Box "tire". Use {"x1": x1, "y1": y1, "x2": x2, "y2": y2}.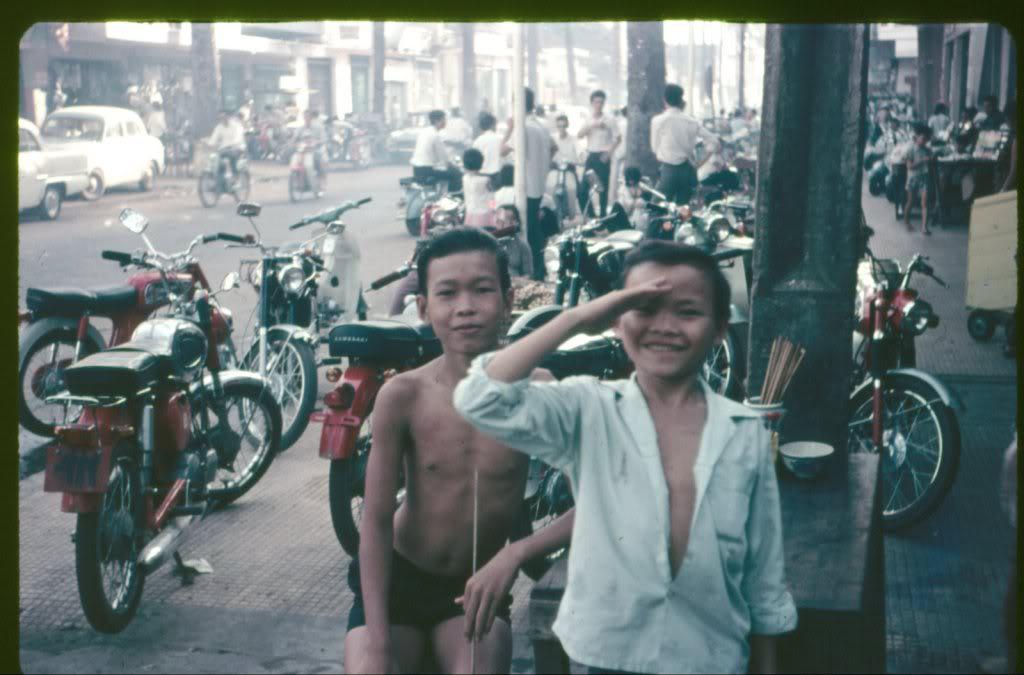
{"x1": 330, "y1": 397, "x2": 406, "y2": 560}.
